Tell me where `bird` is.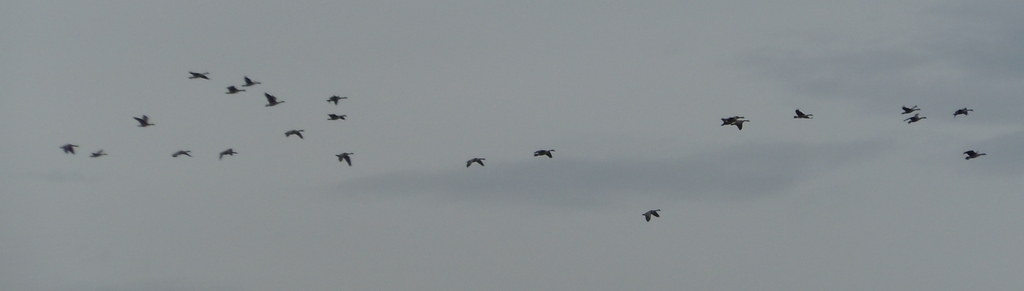
`bird` is at [left=265, top=88, right=283, bottom=108].
